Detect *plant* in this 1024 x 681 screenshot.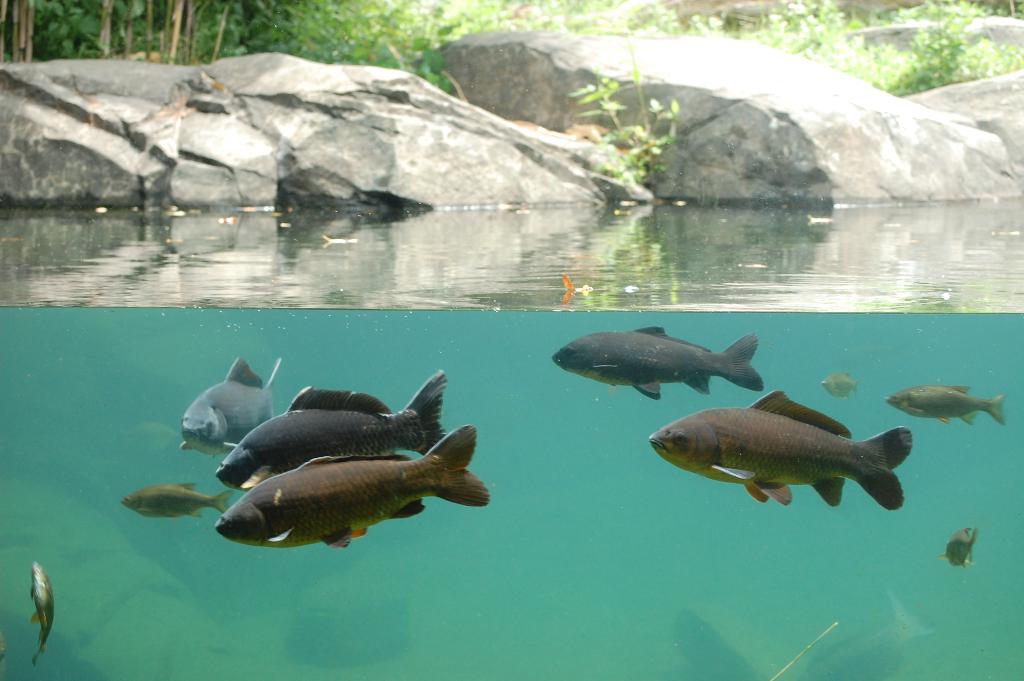
Detection: BBox(233, 0, 447, 63).
